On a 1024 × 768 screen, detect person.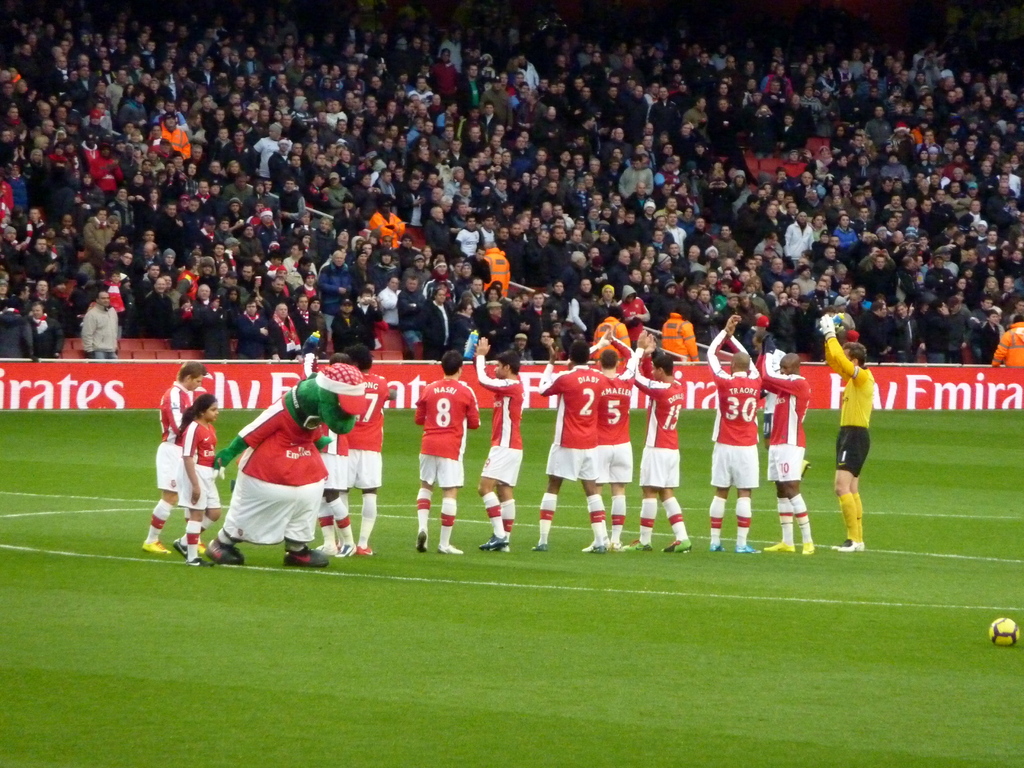
<region>659, 300, 696, 361</region>.
